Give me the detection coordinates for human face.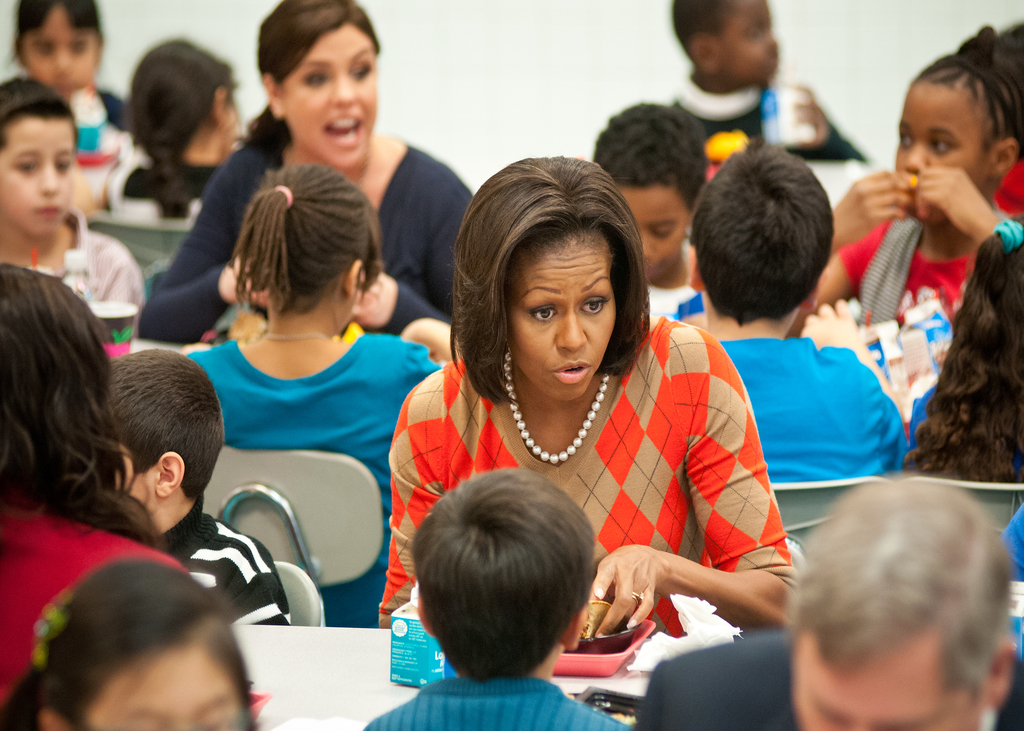
619,184,686,283.
